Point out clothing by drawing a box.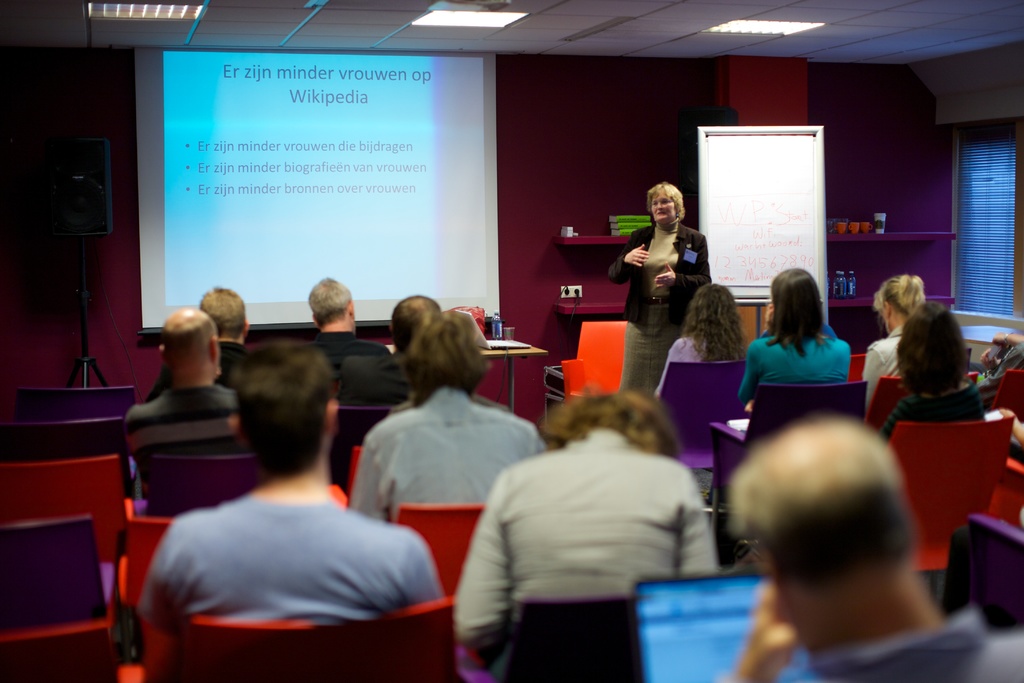
<box>608,226,712,393</box>.
